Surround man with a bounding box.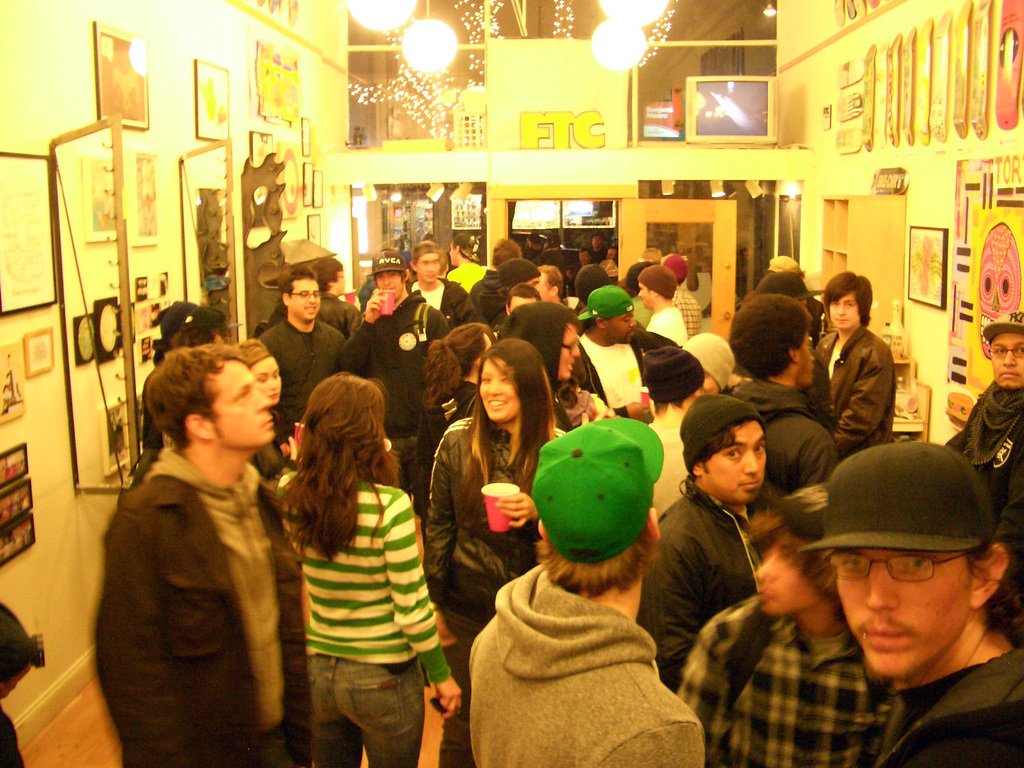
BBox(737, 444, 1023, 764).
